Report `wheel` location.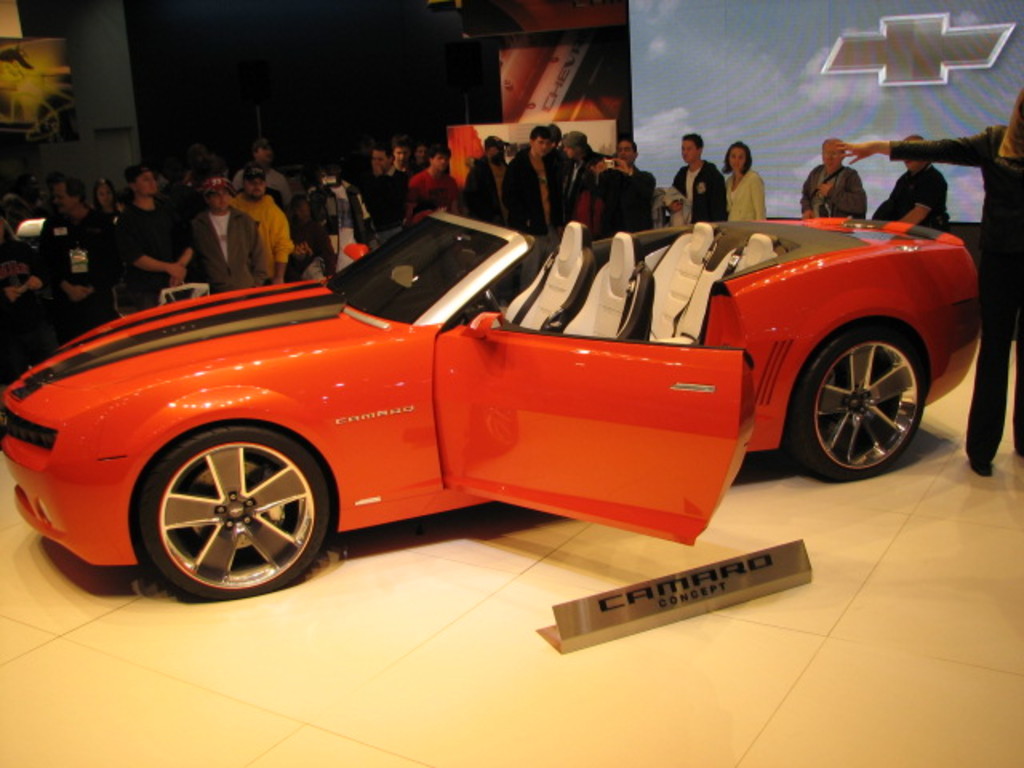
Report: [784,323,930,480].
